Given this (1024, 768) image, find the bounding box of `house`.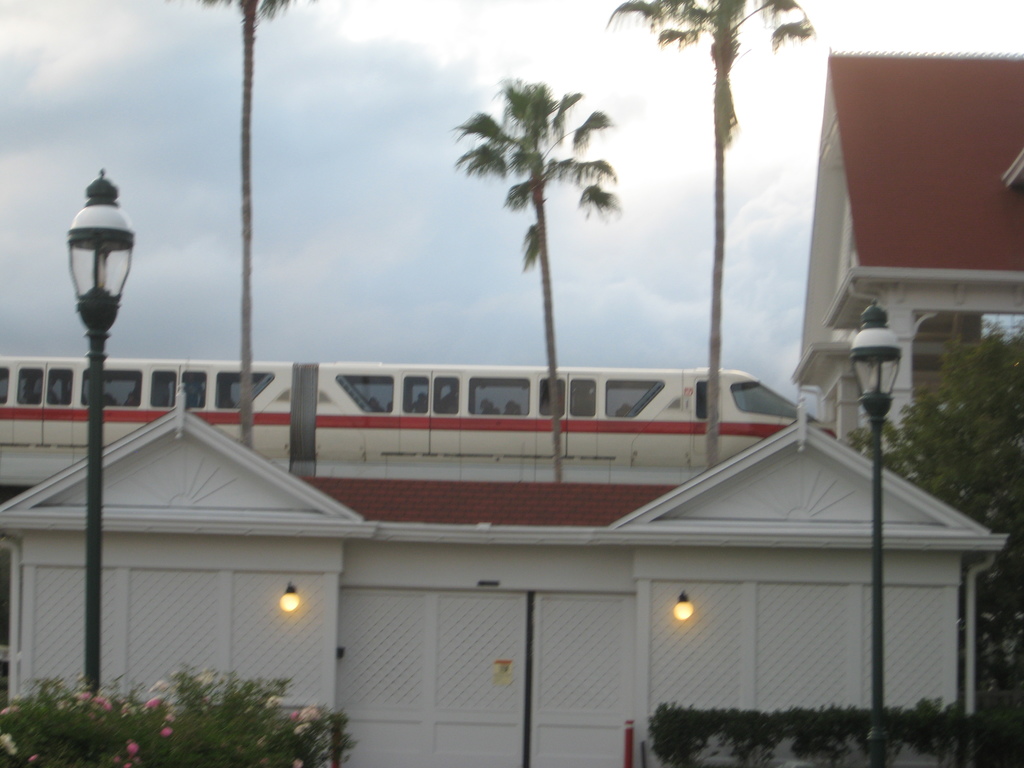
(12,431,519,767).
